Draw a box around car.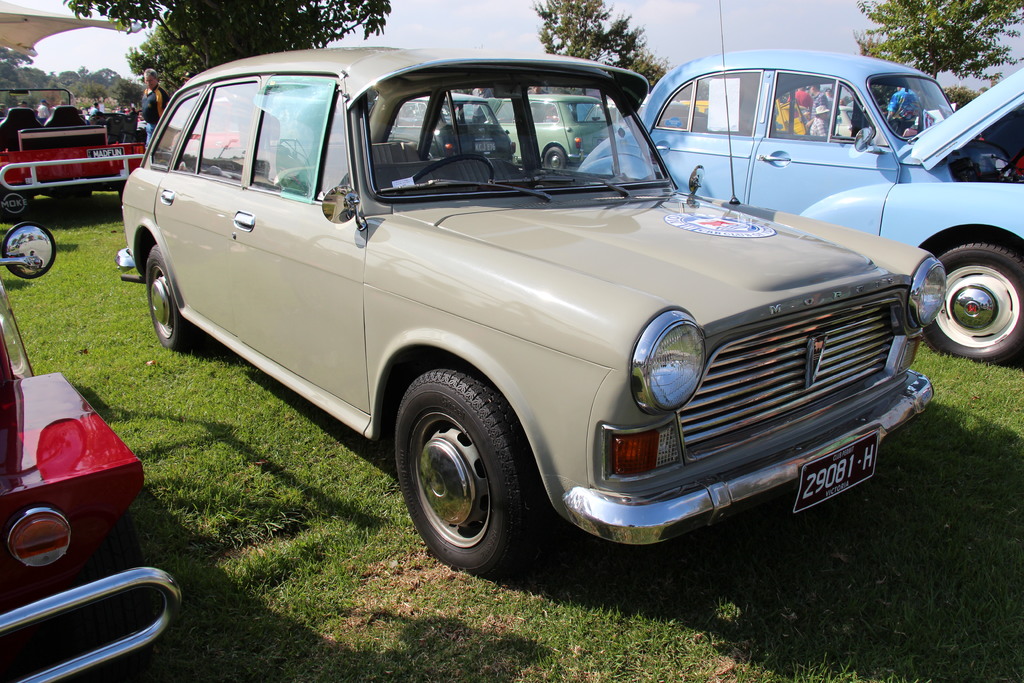
(x1=120, y1=71, x2=992, y2=577).
